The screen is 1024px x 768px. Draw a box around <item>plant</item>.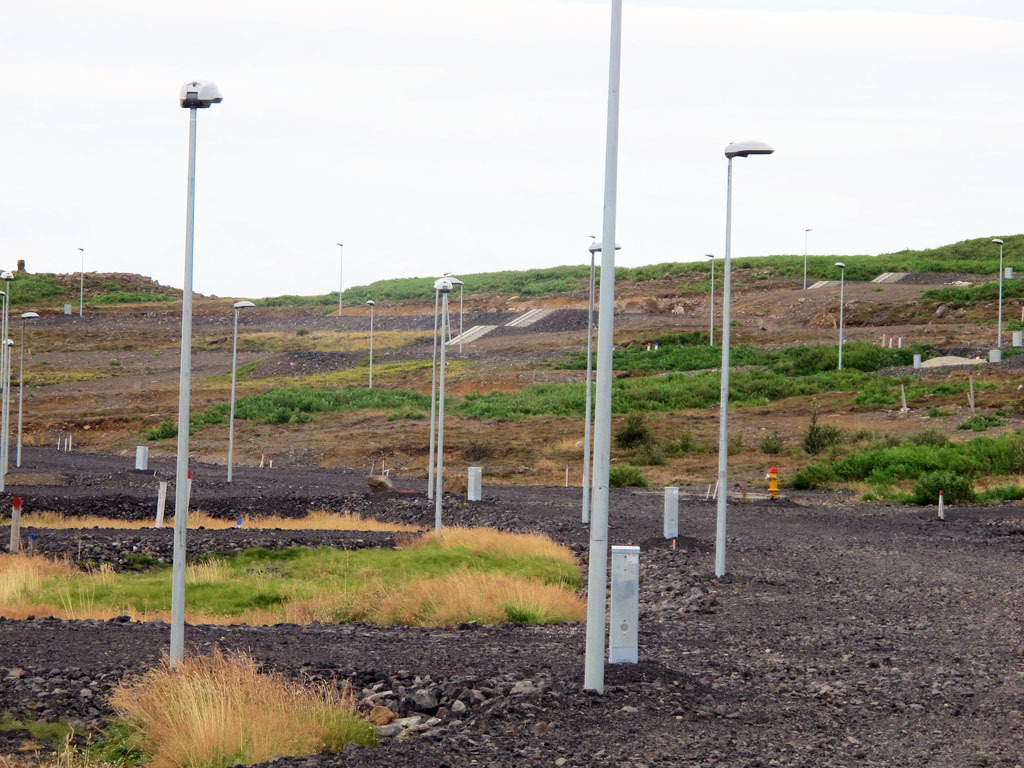
BBox(610, 461, 655, 489).
